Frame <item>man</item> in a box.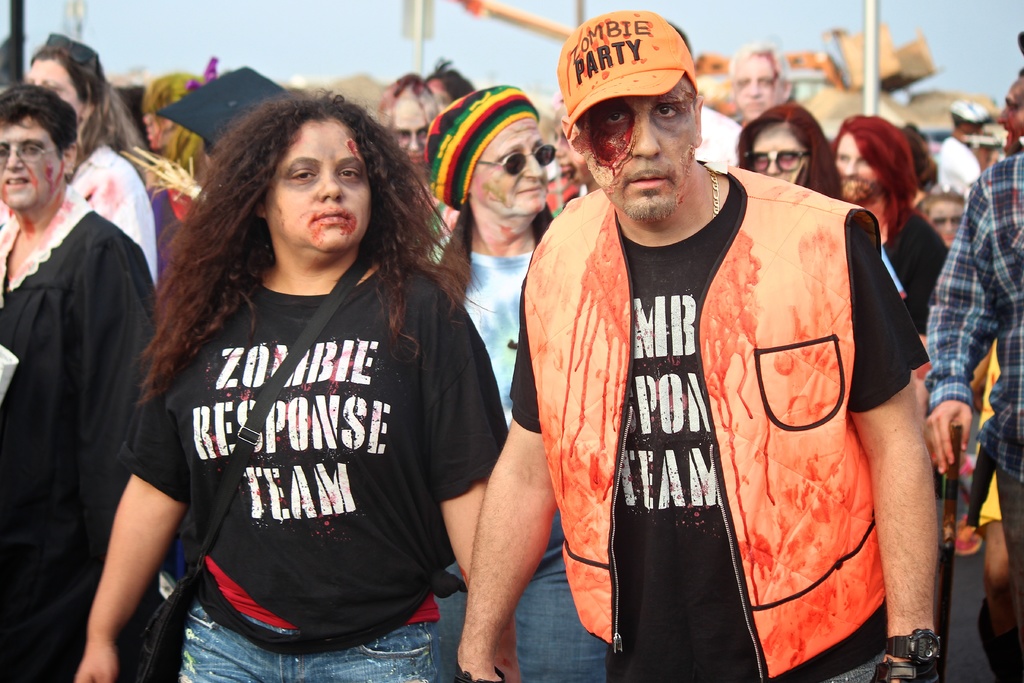
995:74:1023:156.
